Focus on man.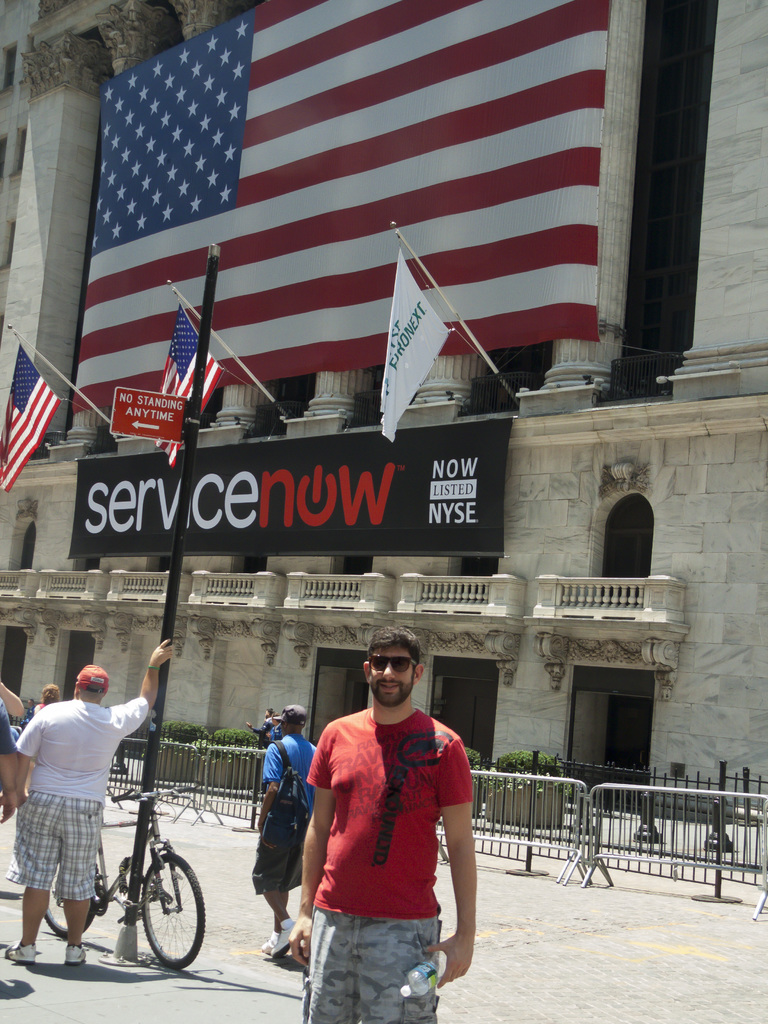
Focused at box(275, 644, 490, 1019).
